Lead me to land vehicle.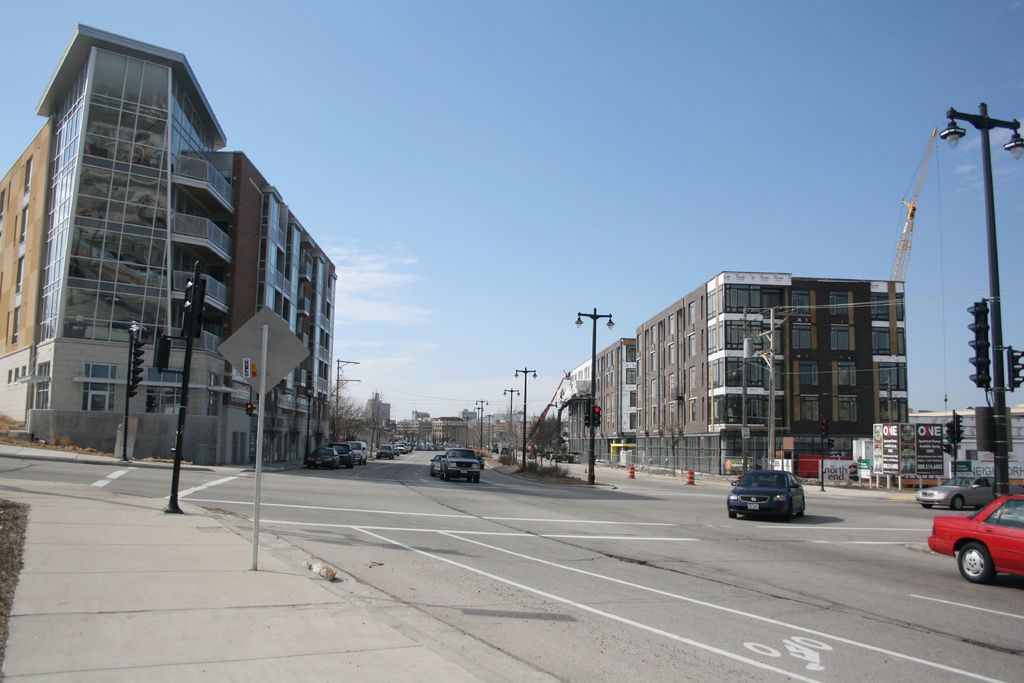
Lead to 442, 446, 481, 479.
